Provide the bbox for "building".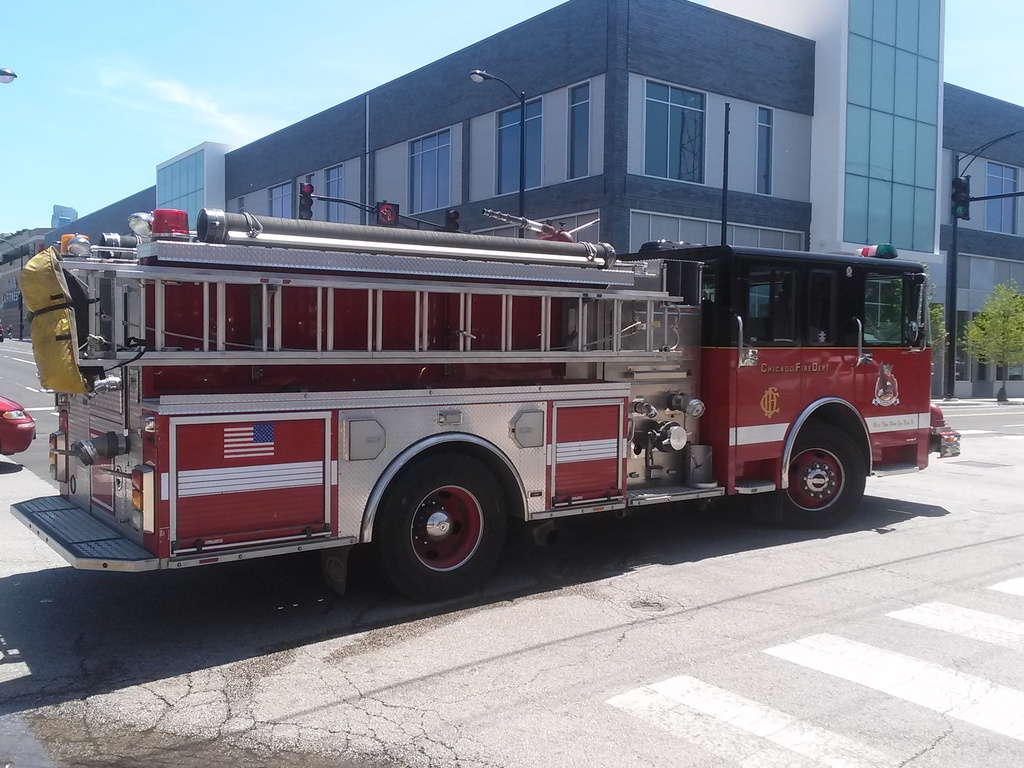
0:226:47:336.
